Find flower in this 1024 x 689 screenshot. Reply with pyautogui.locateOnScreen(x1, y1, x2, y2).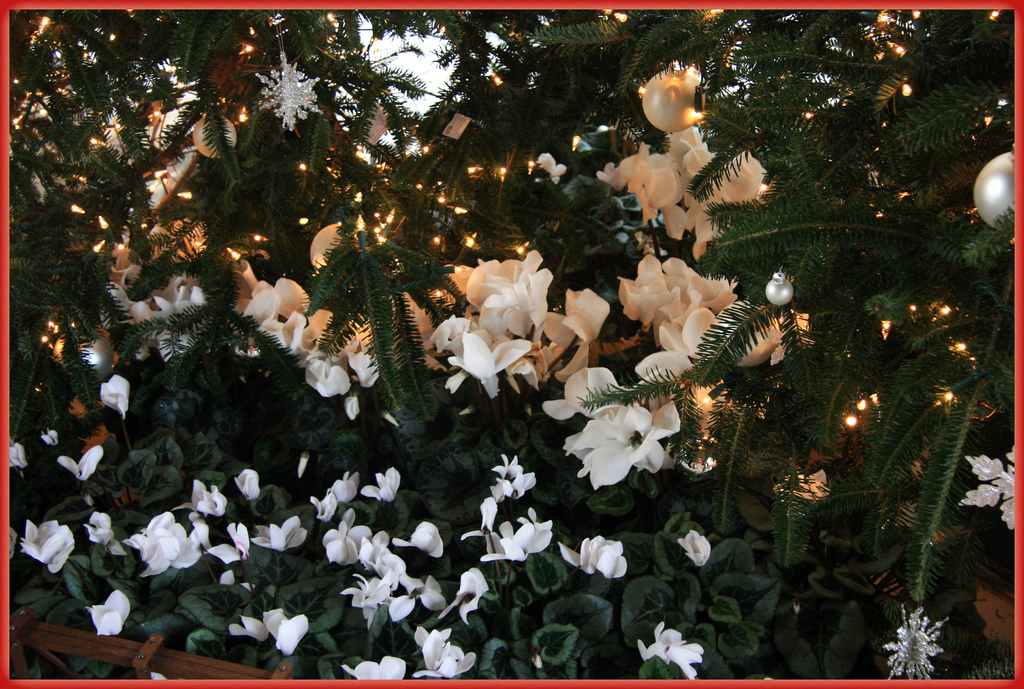
pyautogui.locateOnScreen(561, 531, 628, 577).
